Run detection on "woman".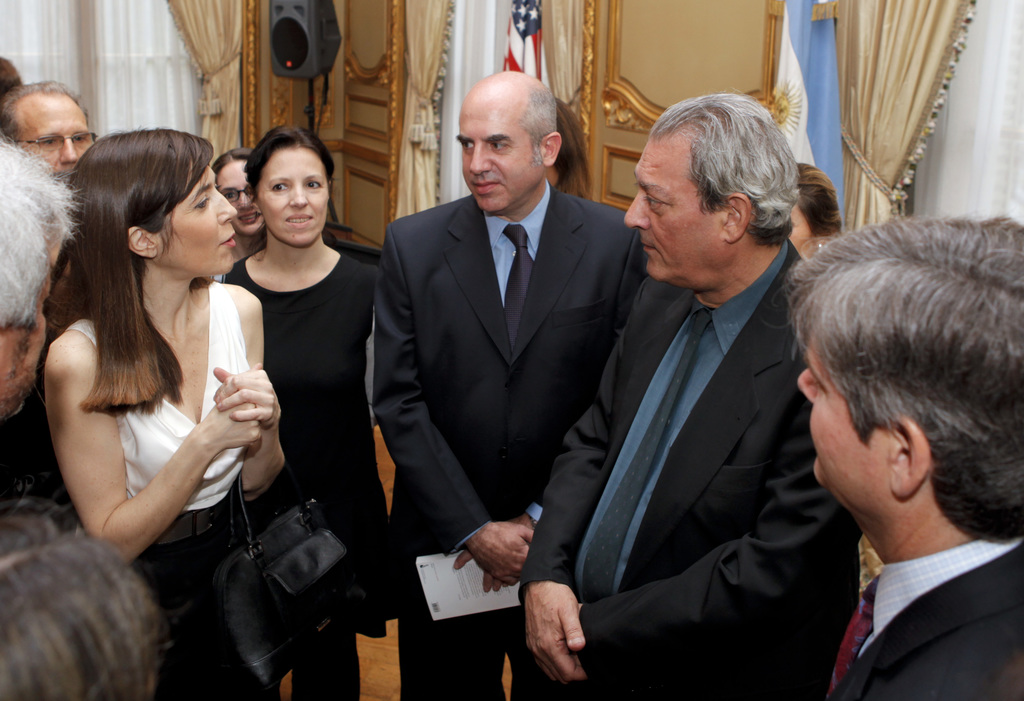
Result: 43 129 289 700.
